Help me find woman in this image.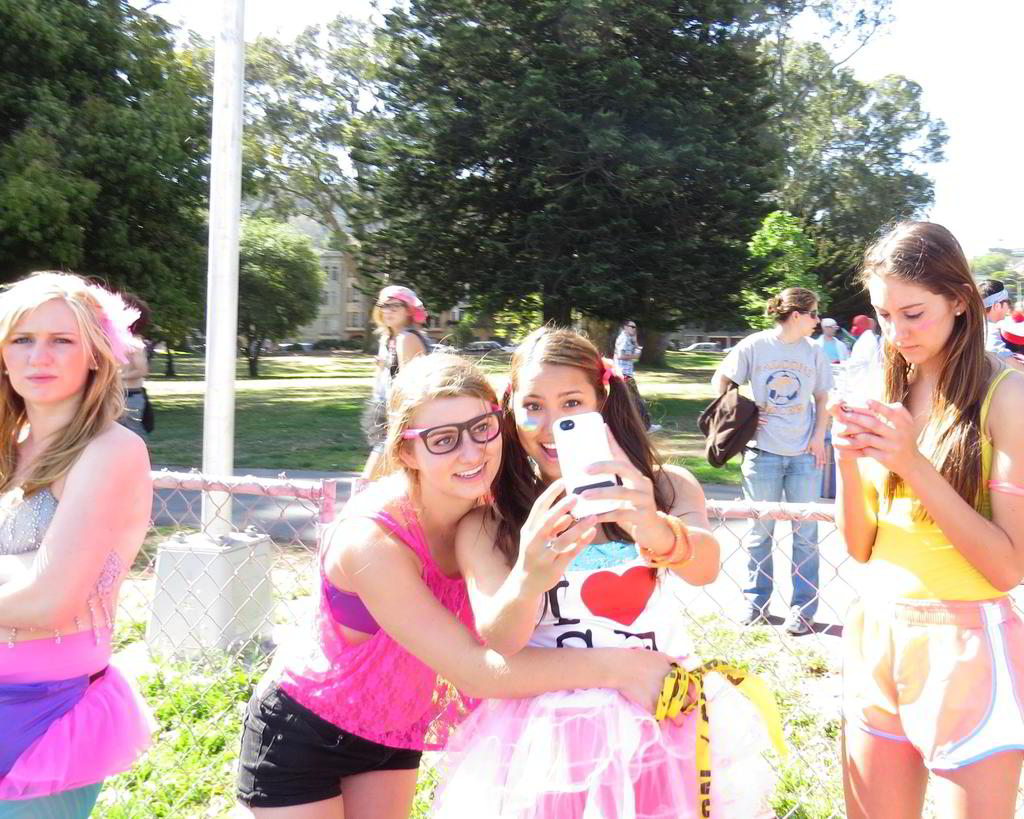
Found it: [369,285,436,428].
